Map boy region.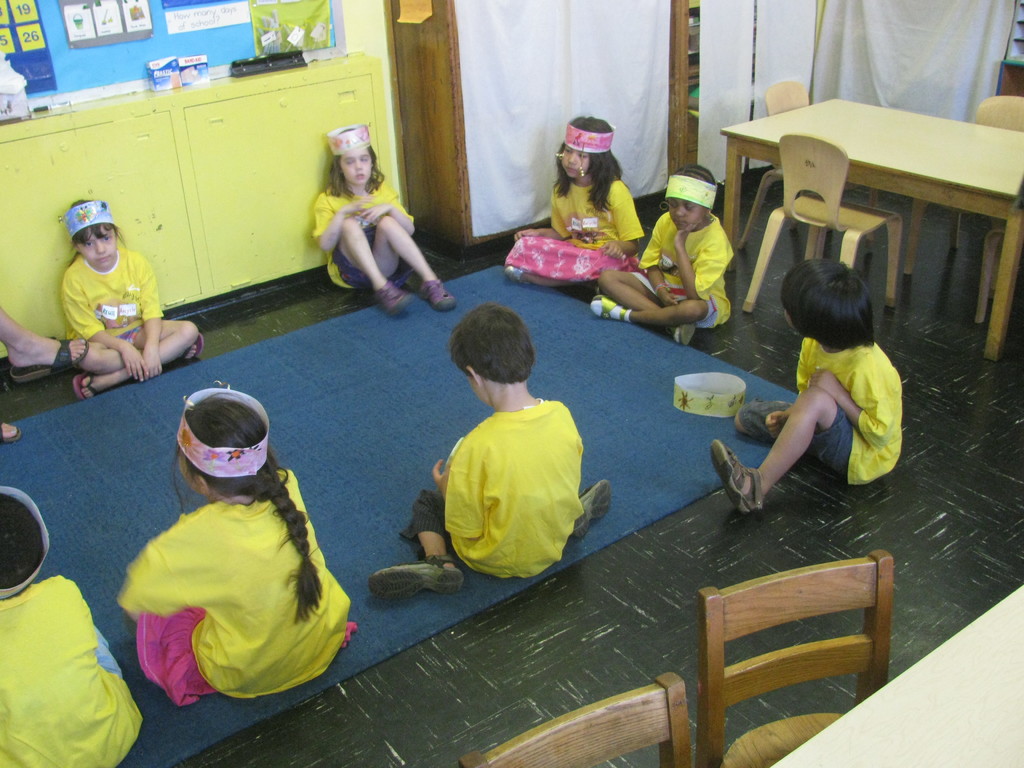
Mapped to rect(0, 486, 143, 767).
